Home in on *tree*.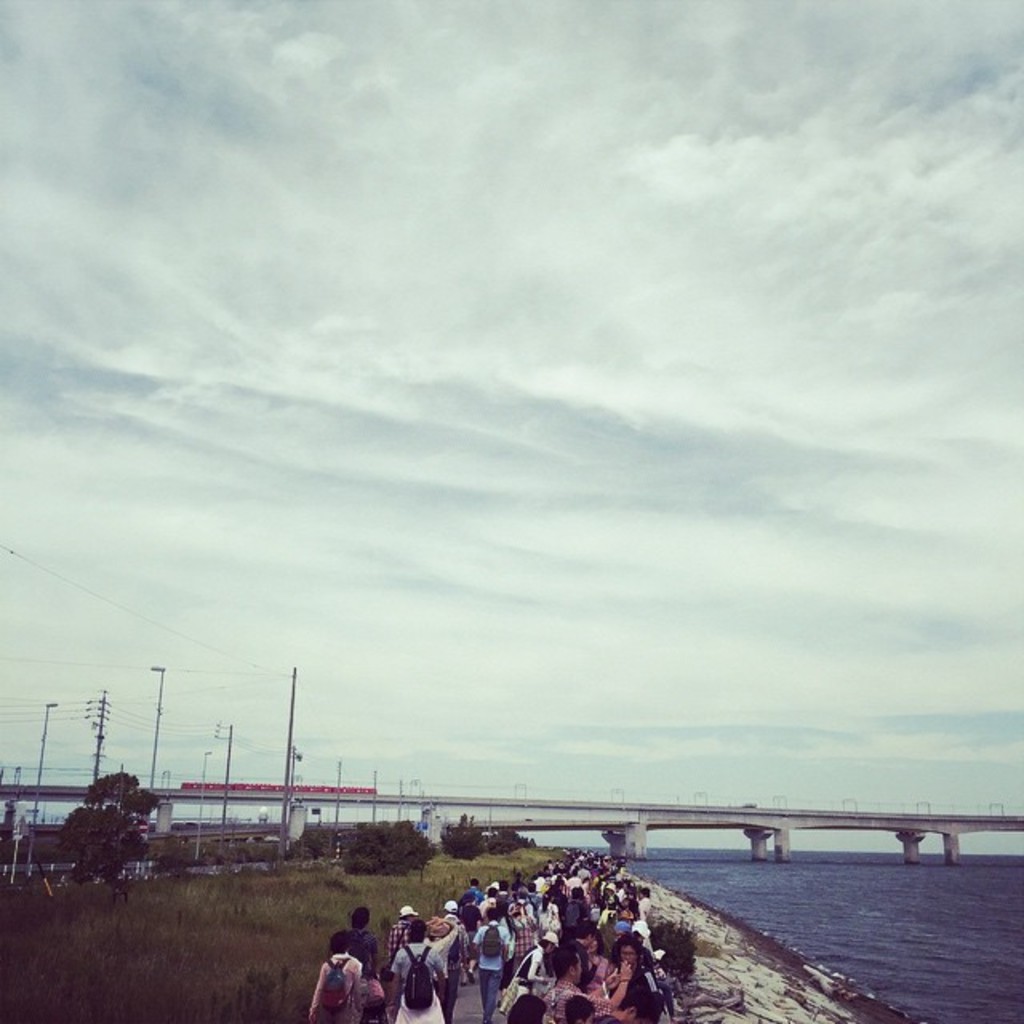
Homed in at 58:803:154:885.
